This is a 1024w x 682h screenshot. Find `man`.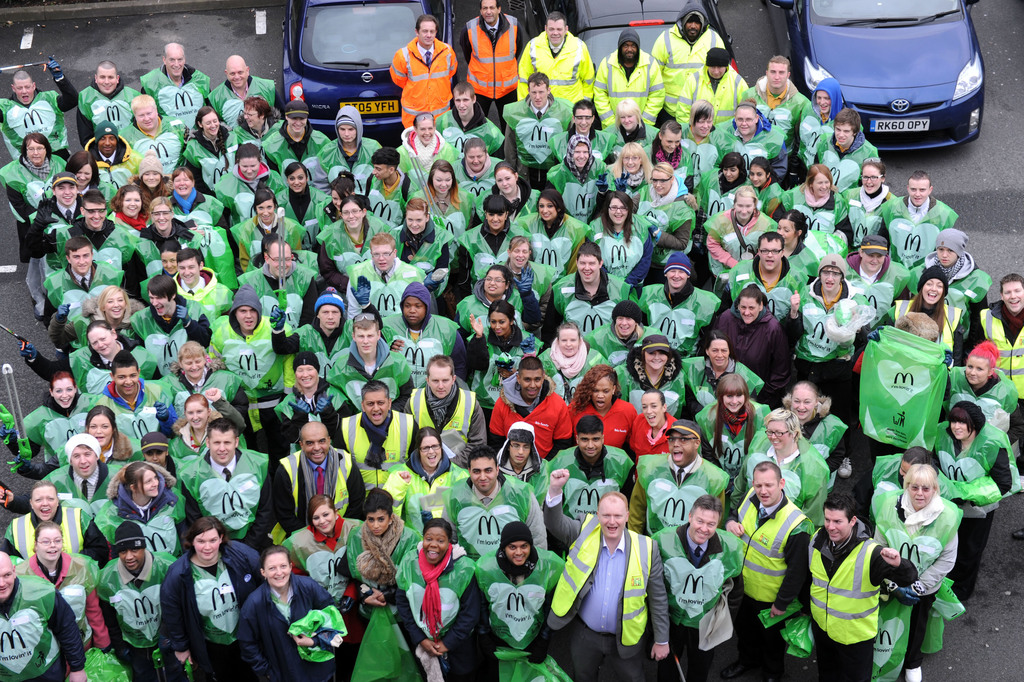
Bounding box: bbox(821, 484, 927, 675).
